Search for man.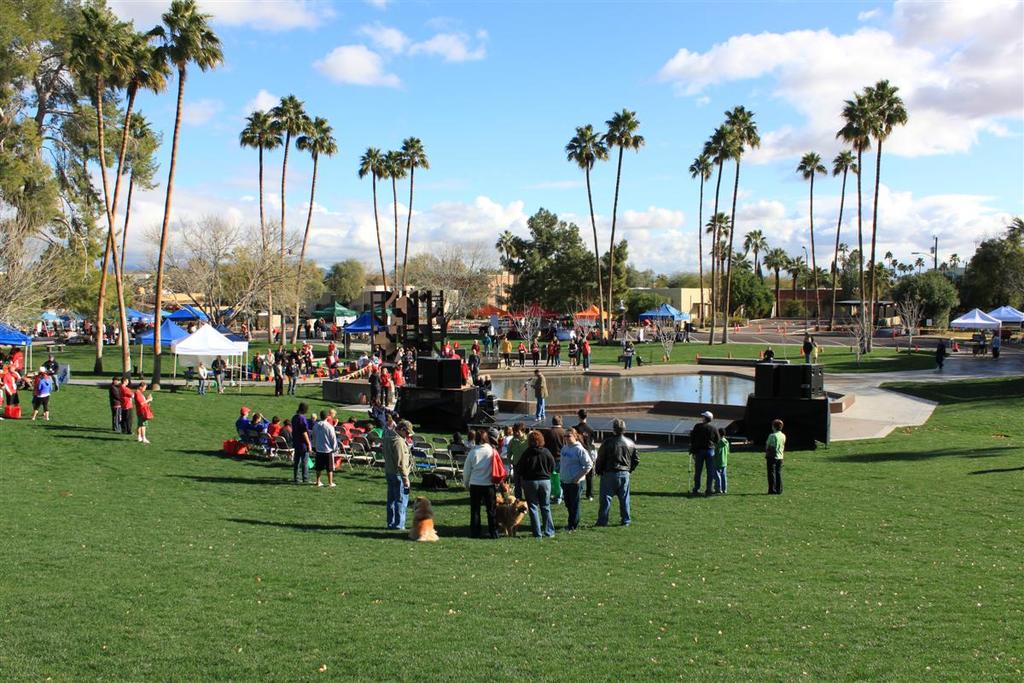
Found at <bbox>689, 409, 721, 495</bbox>.
